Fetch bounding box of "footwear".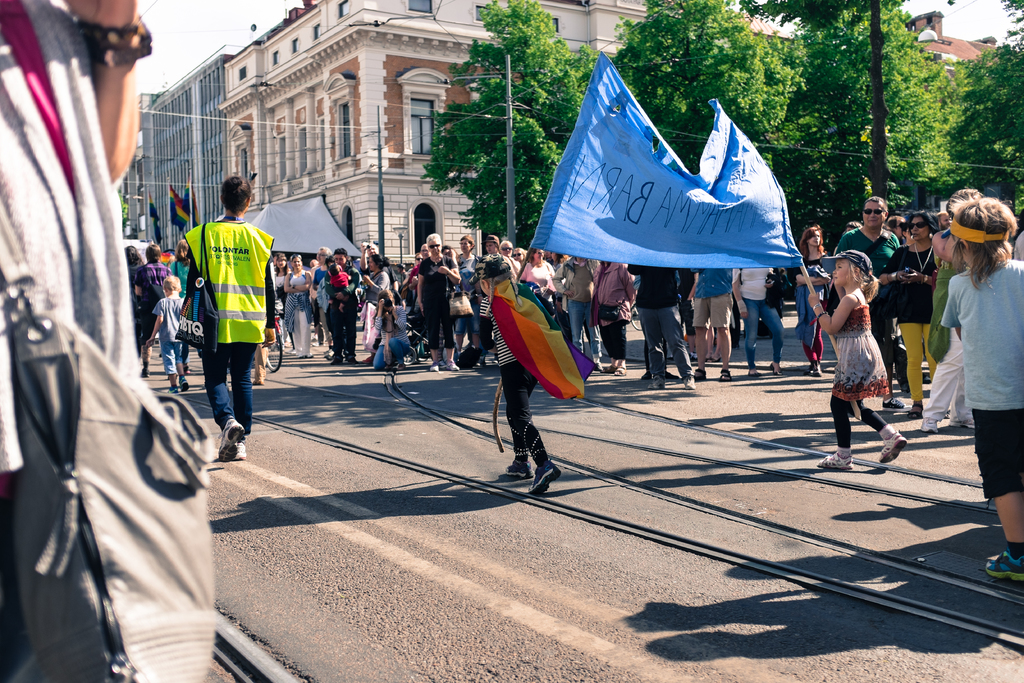
Bbox: {"x1": 527, "y1": 457, "x2": 563, "y2": 498}.
